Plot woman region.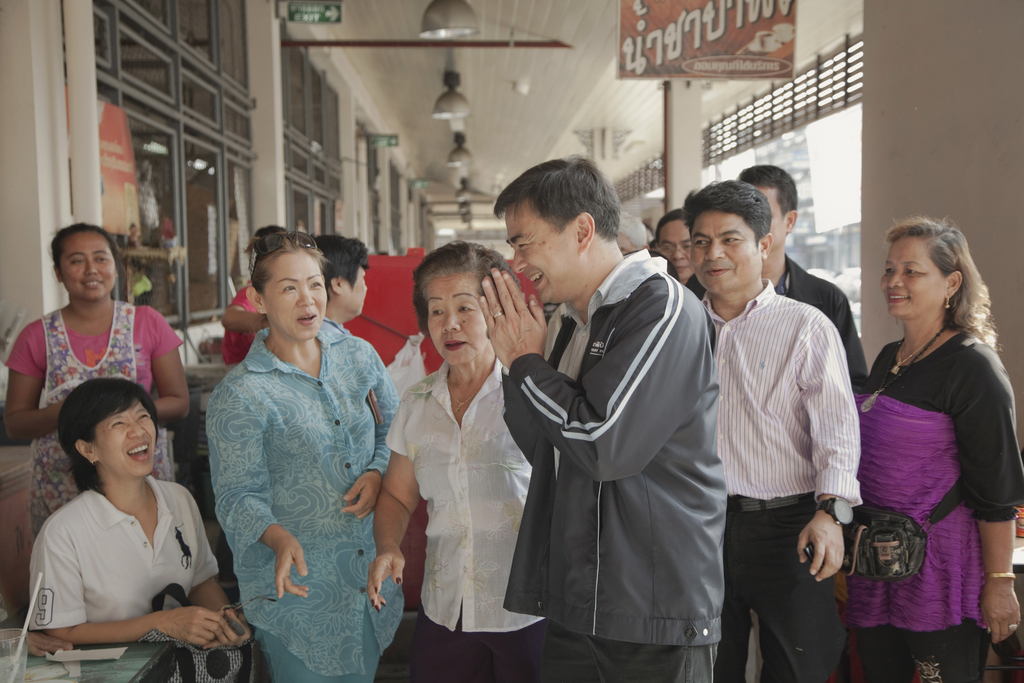
Plotted at <box>0,216,195,551</box>.
